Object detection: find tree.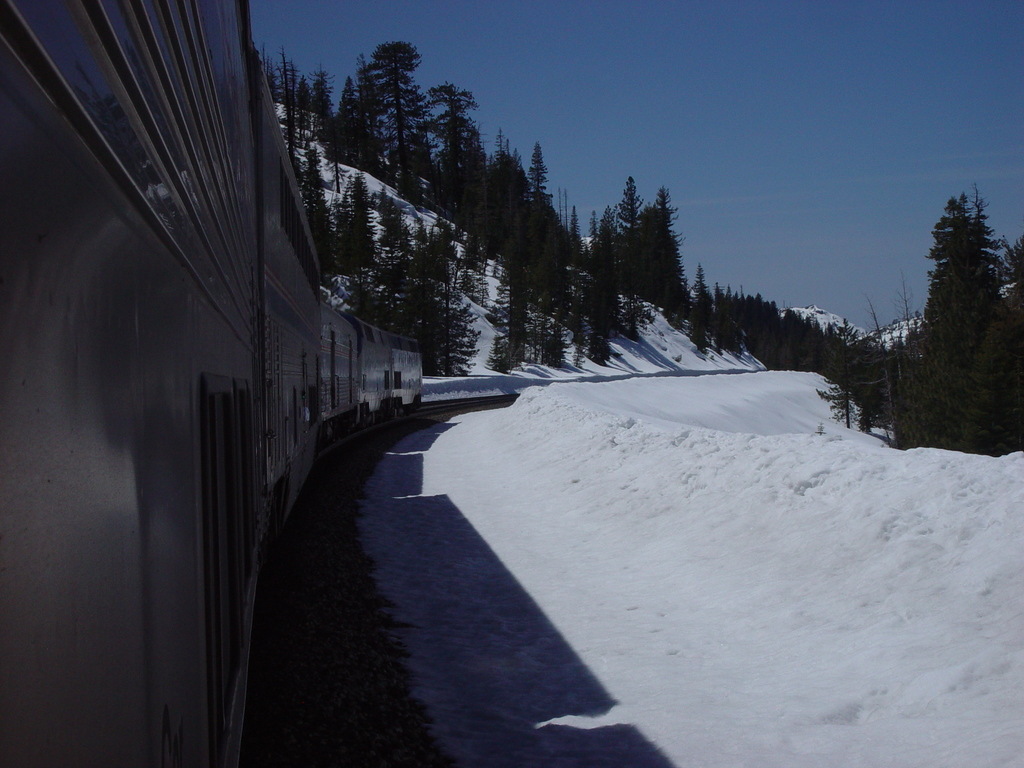
region(593, 206, 620, 372).
